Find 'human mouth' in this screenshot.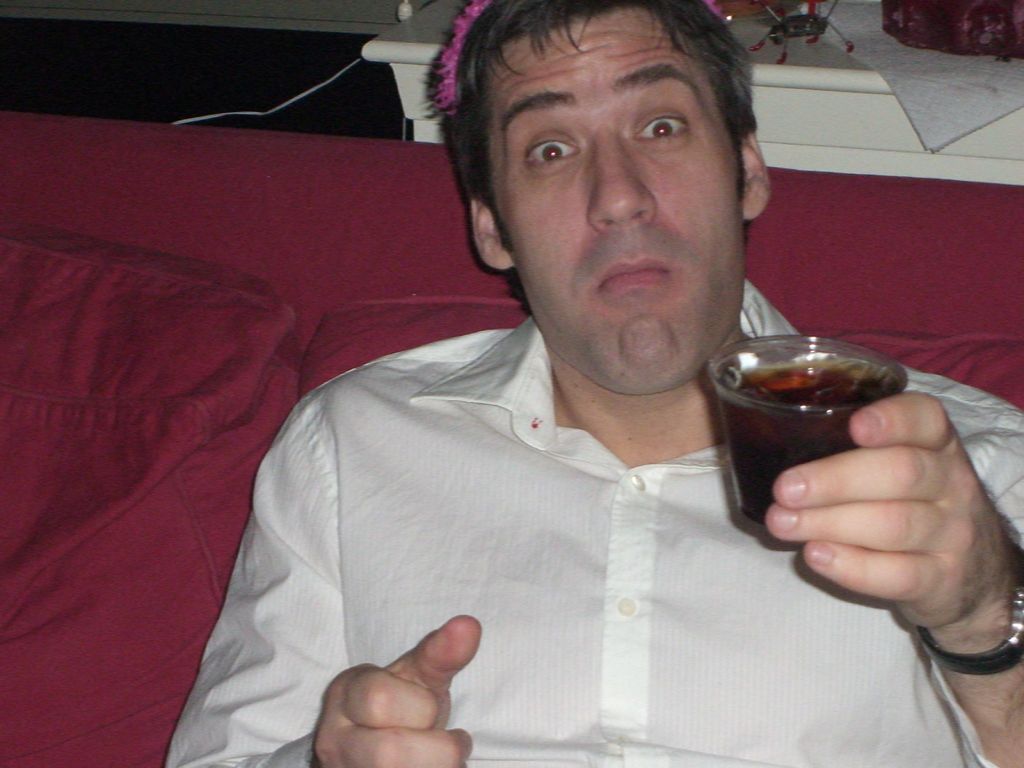
The bounding box for 'human mouth' is l=594, t=236, r=678, b=305.
